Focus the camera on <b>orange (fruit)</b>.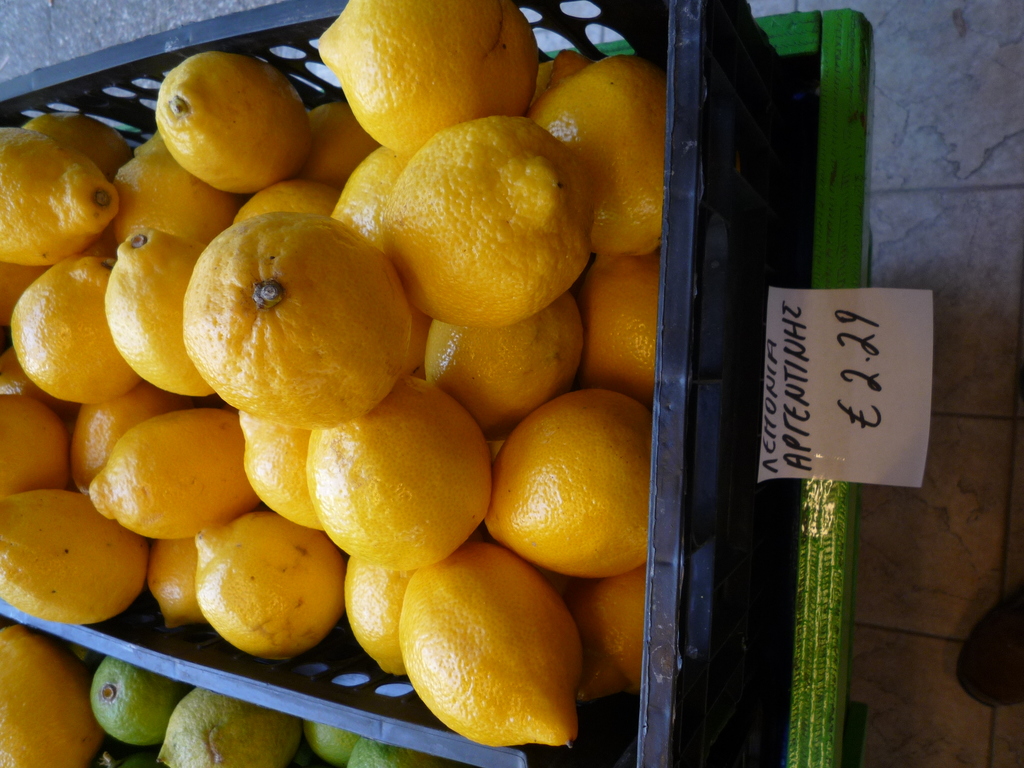
Focus region: {"left": 402, "top": 554, "right": 588, "bottom": 746}.
